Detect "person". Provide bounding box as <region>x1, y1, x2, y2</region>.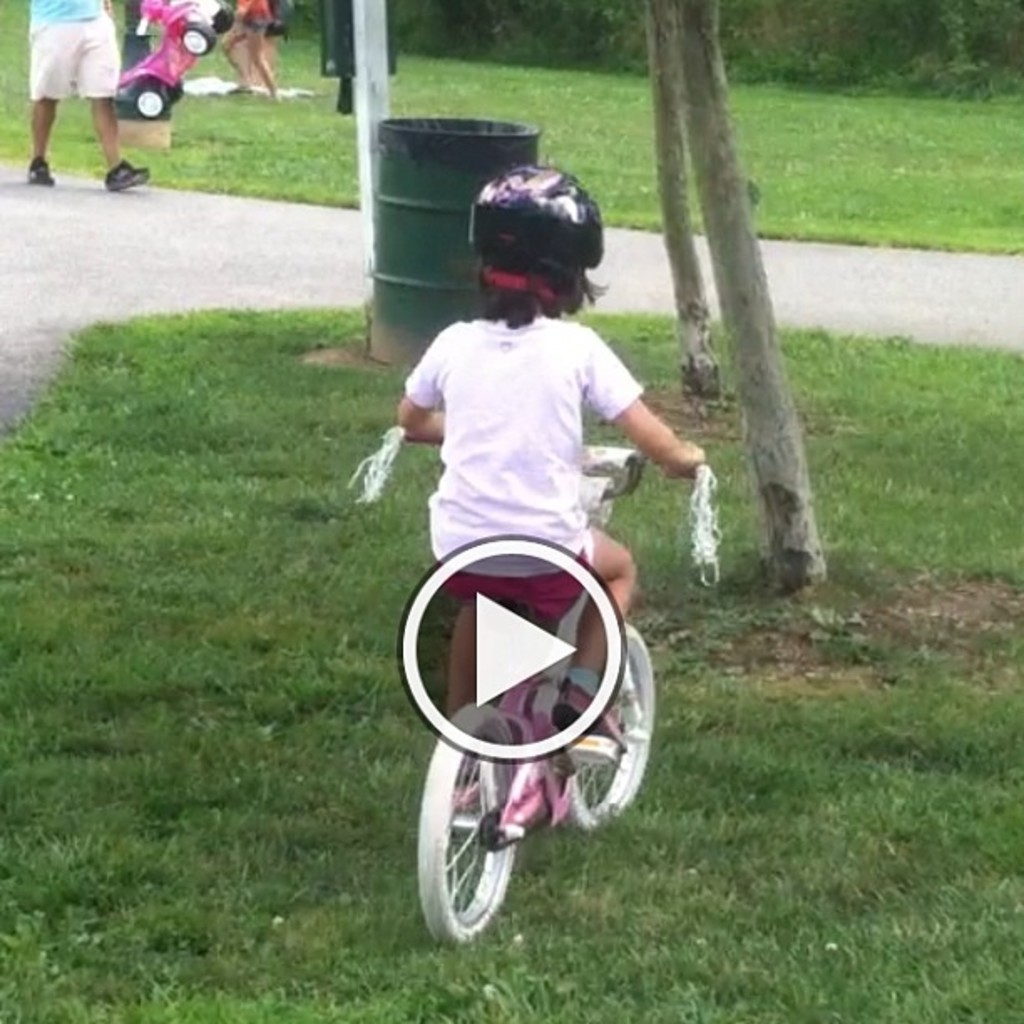
<region>214, 0, 281, 104</region>.
